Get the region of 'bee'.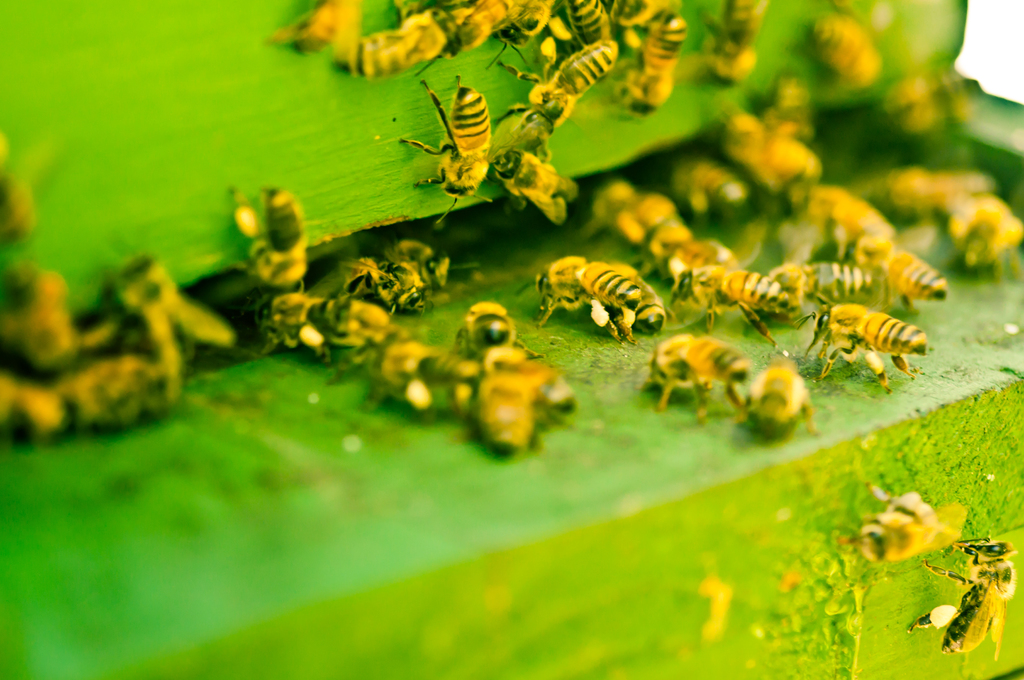
<bbox>877, 63, 982, 141</bbox>.
